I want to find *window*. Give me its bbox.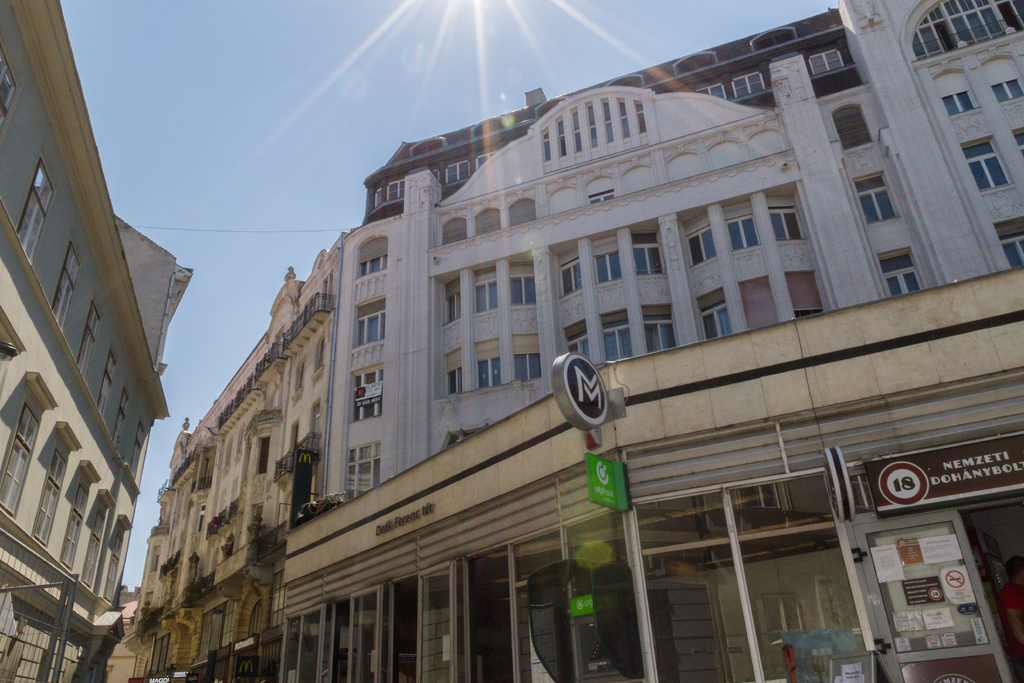
crop(602, 100, 614, 143).
